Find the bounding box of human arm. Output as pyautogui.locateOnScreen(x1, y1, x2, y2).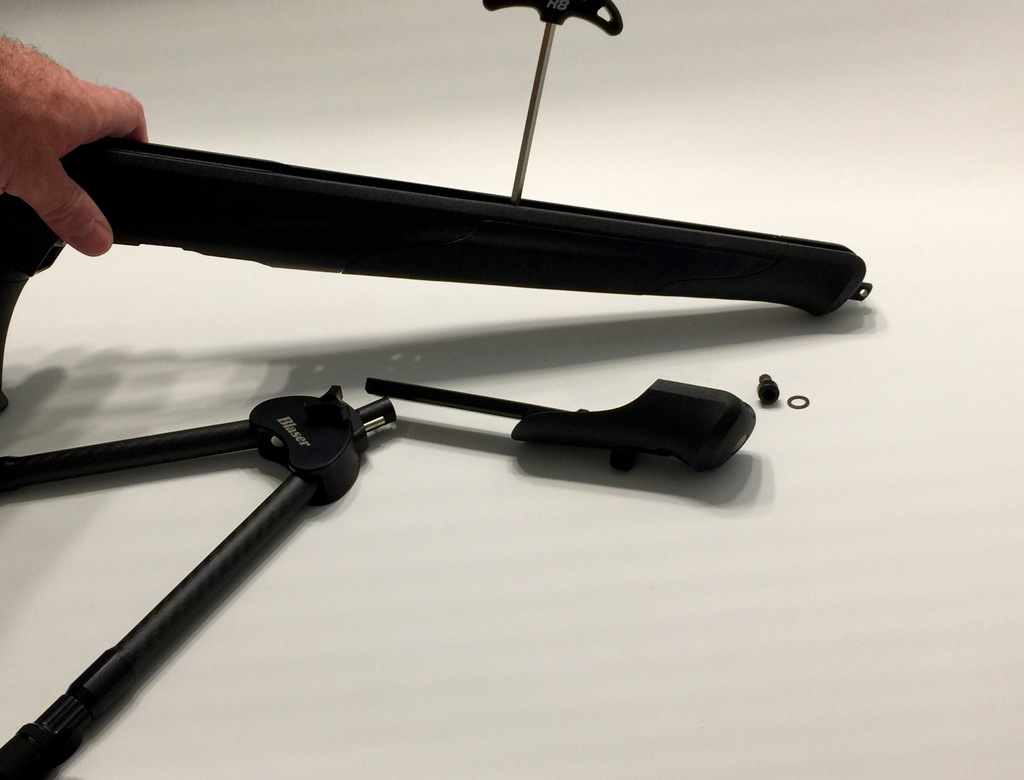
pyautogui.locateOnScreen(0, 31, 149, 260).
